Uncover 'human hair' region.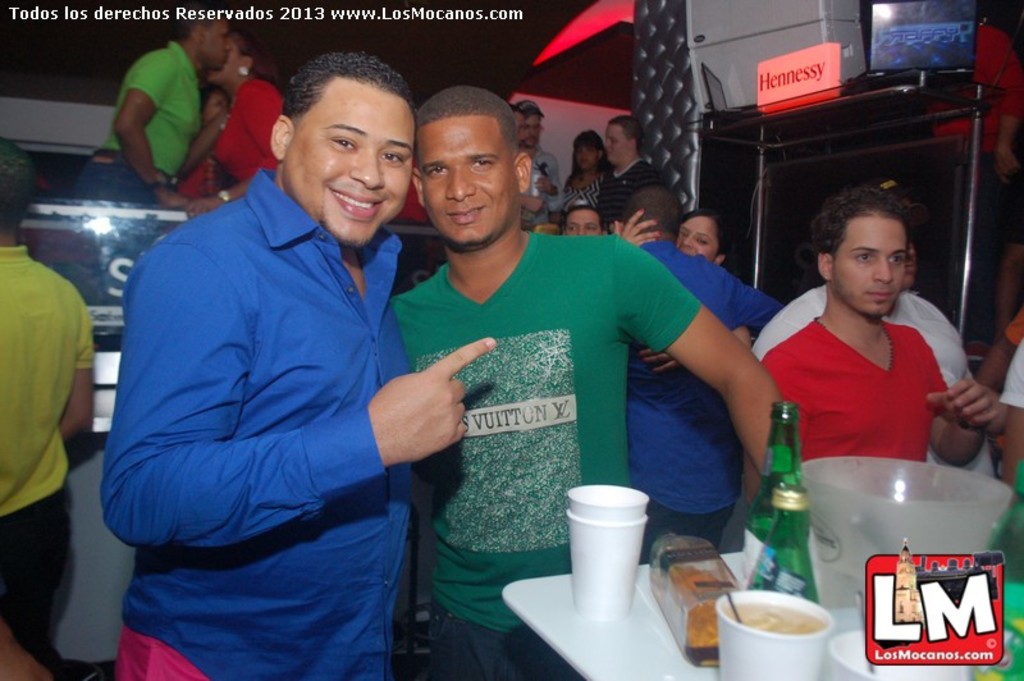
Uncovered: crop(568, 201, 607, 228).
